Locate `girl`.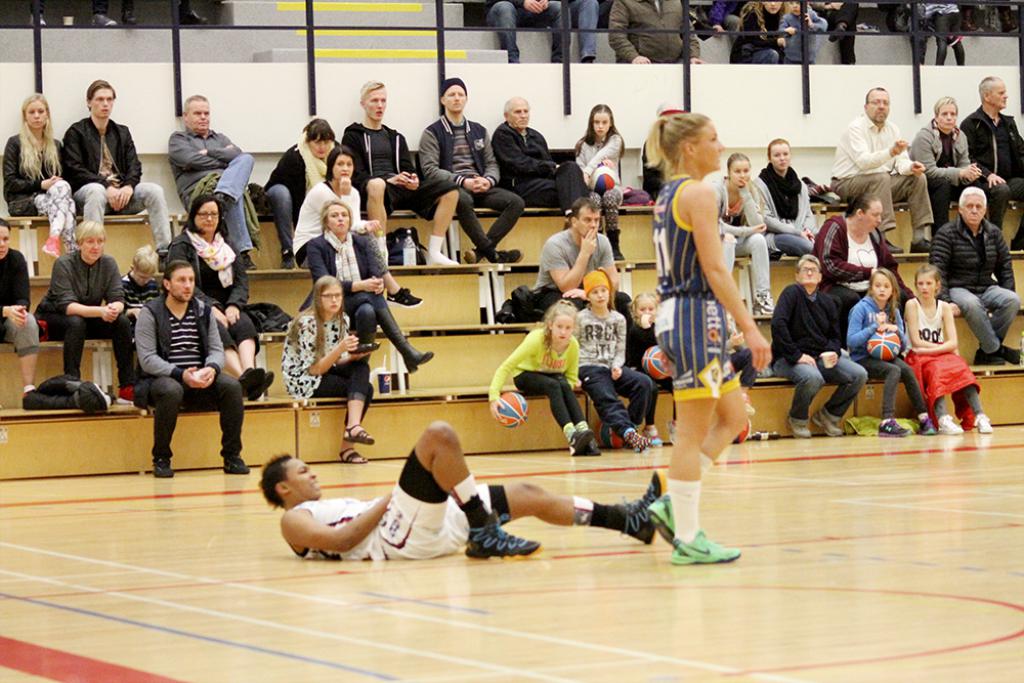
Bounding box: rect(578, 109, 621, 258).
